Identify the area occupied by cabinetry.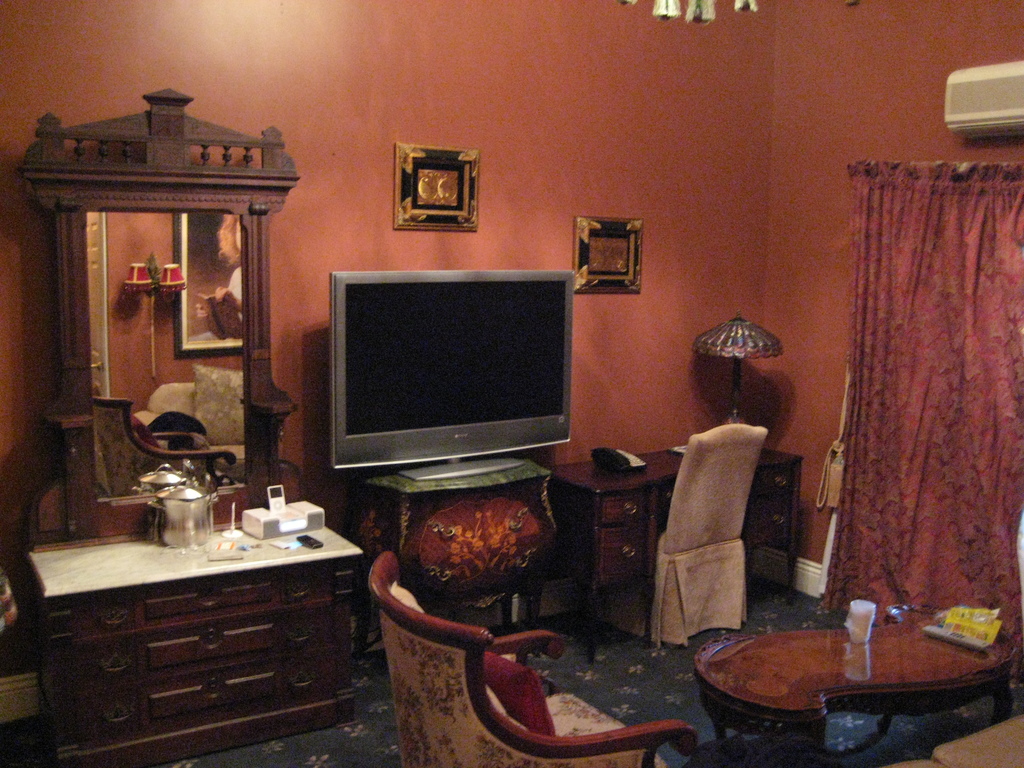
Area: [left=761, top=472, right=797, bottom=554].
